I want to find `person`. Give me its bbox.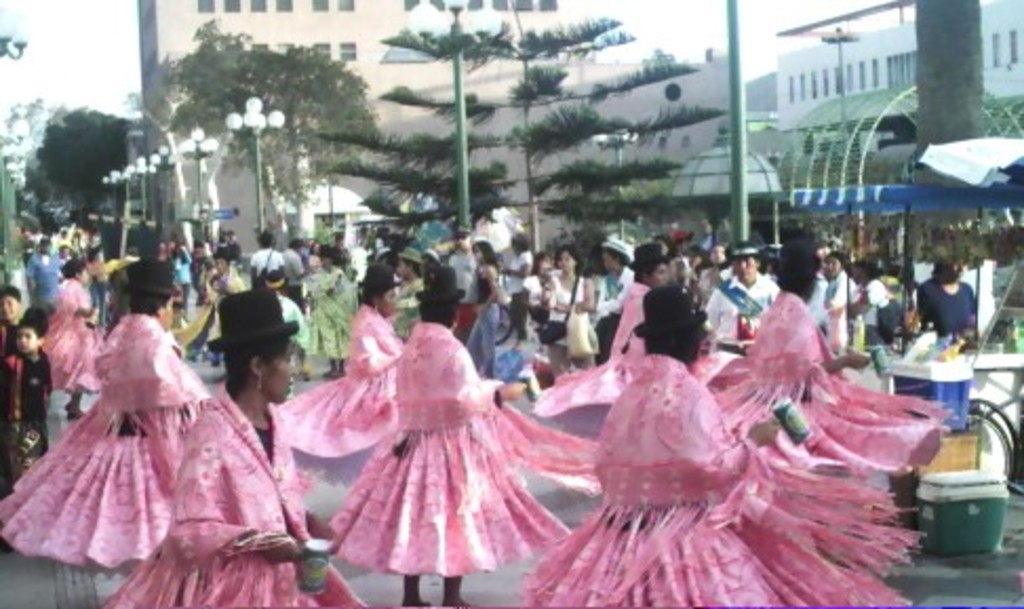
(847,253,904,346).
